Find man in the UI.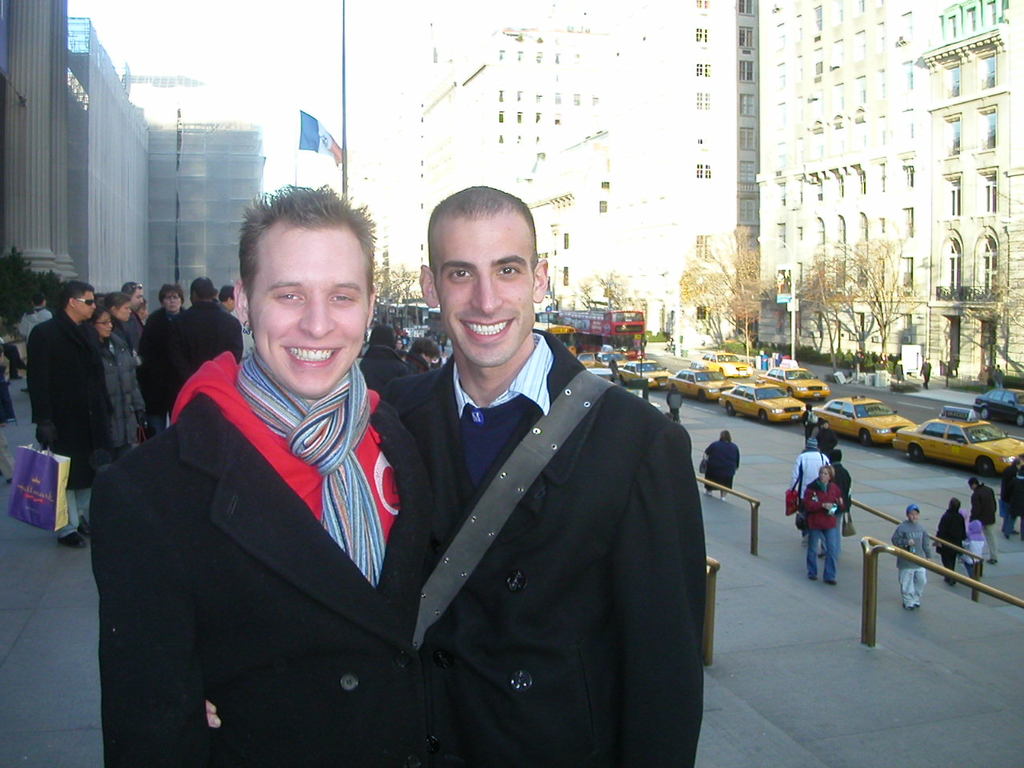
UI element at Rect(86, 186, 445, 767).
